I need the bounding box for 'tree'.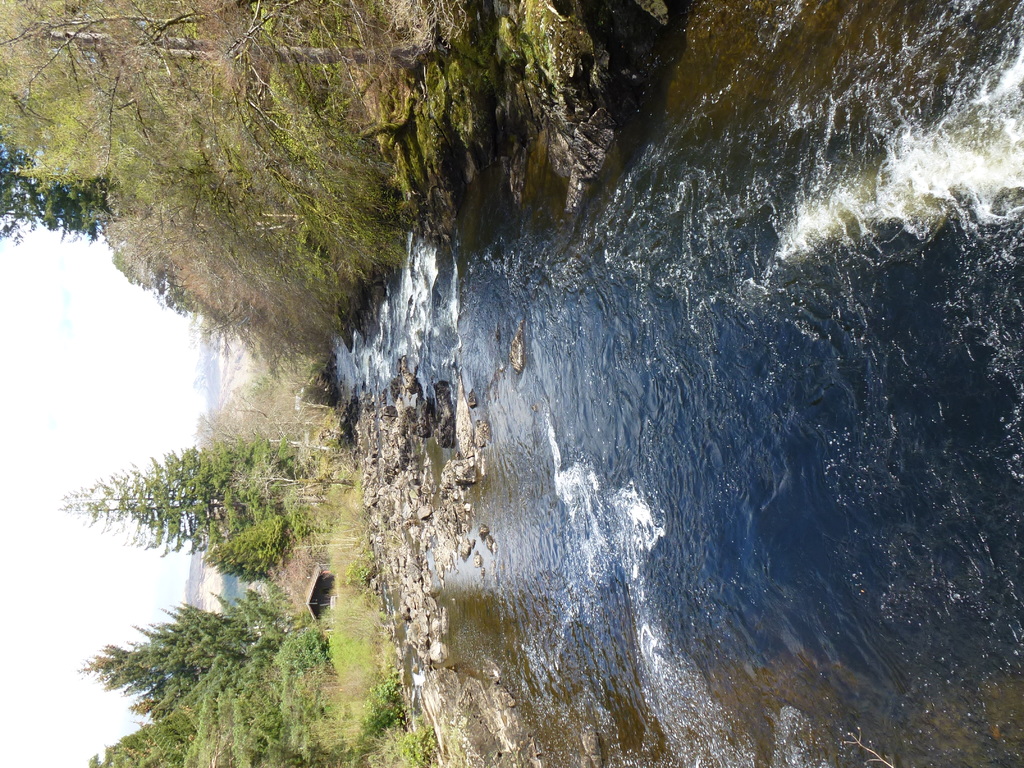
Here it is: <box>0,152,118,244</box>.
